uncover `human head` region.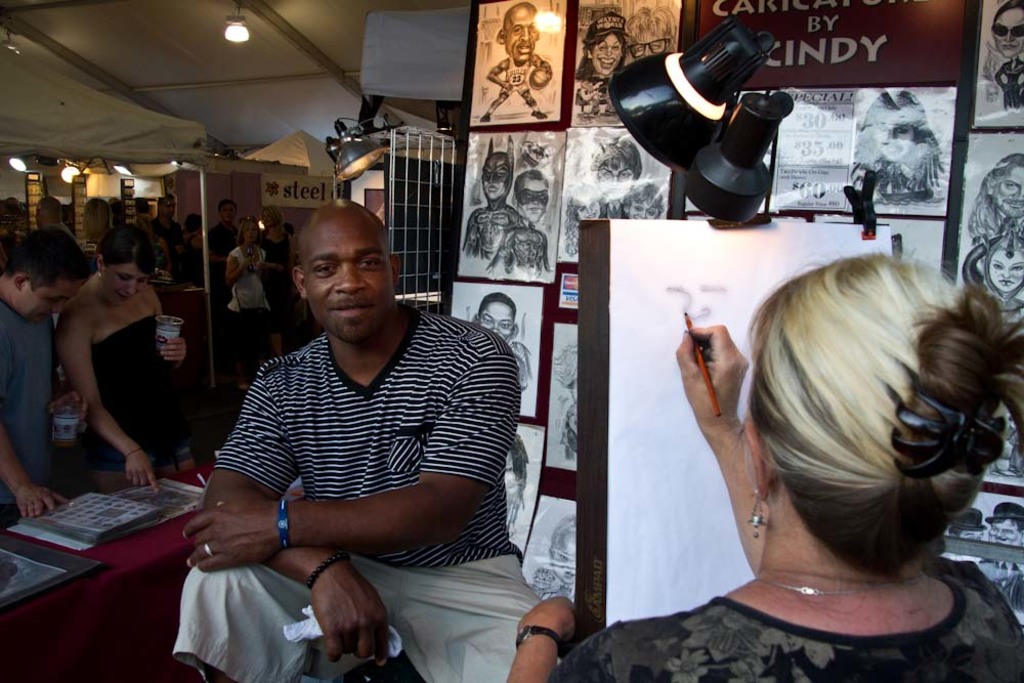
Uncovered: 991,6,1023,58.
